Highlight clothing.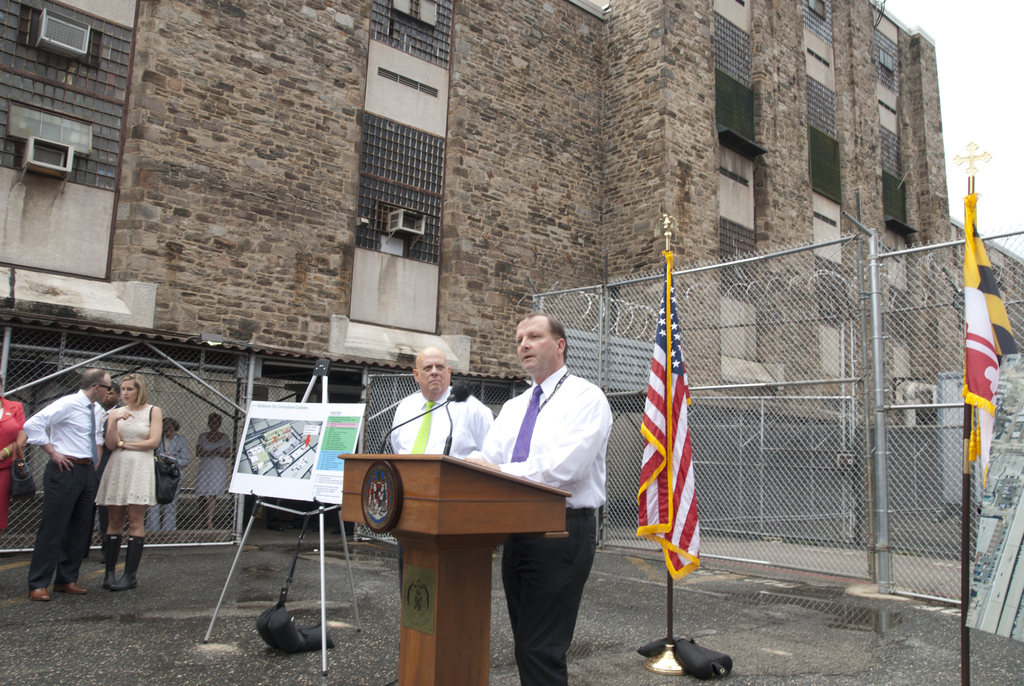
Highlighted region: crop(147, 432, 188, 534).
